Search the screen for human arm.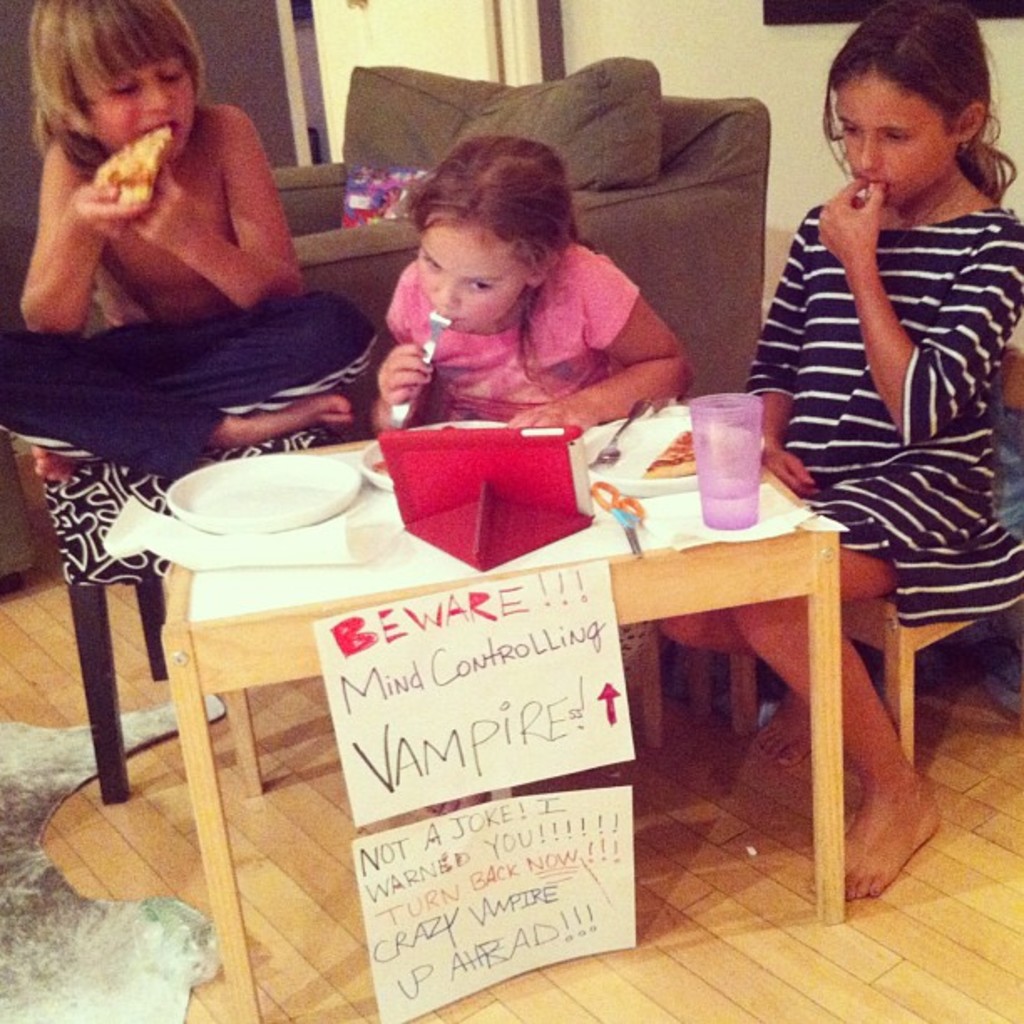
Found at <box>20,137,151,335</box>.
